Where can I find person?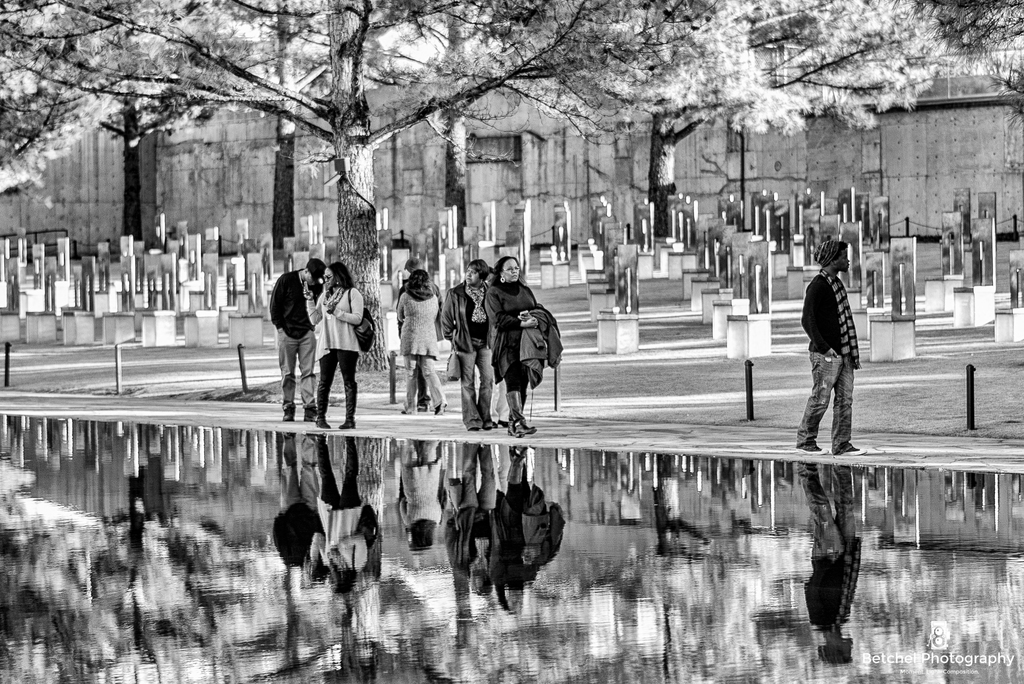
You can find it at [304,264,371,429].
